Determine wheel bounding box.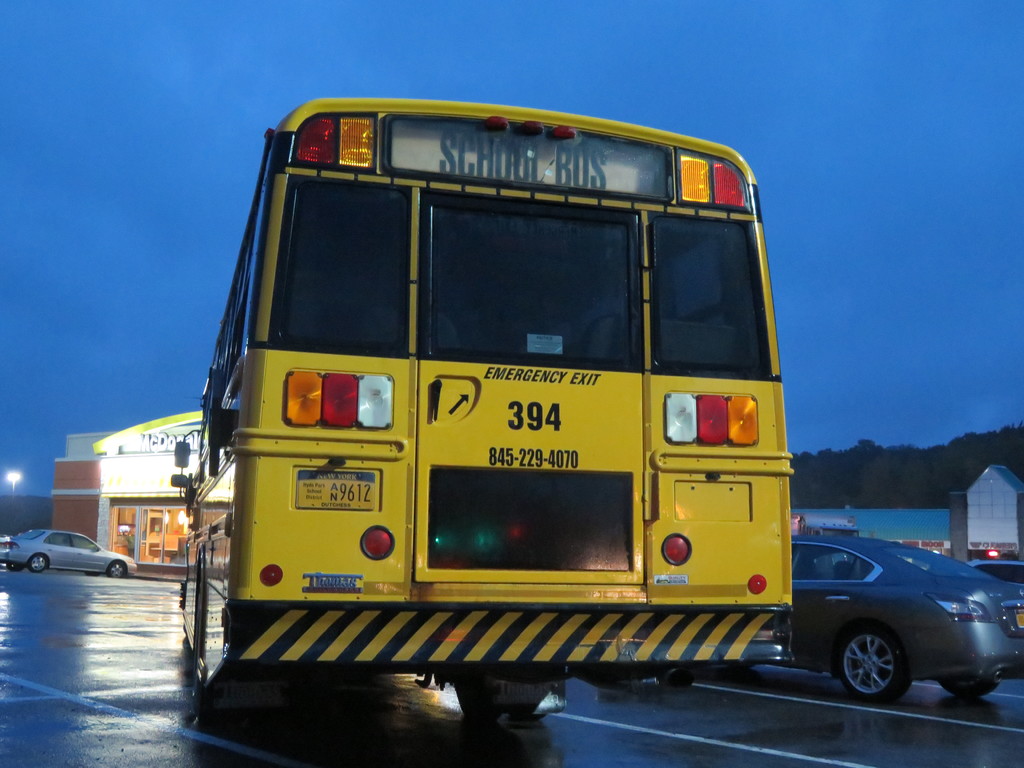
Determined: [x1=185, y1=657, x2=222, y2=719].
